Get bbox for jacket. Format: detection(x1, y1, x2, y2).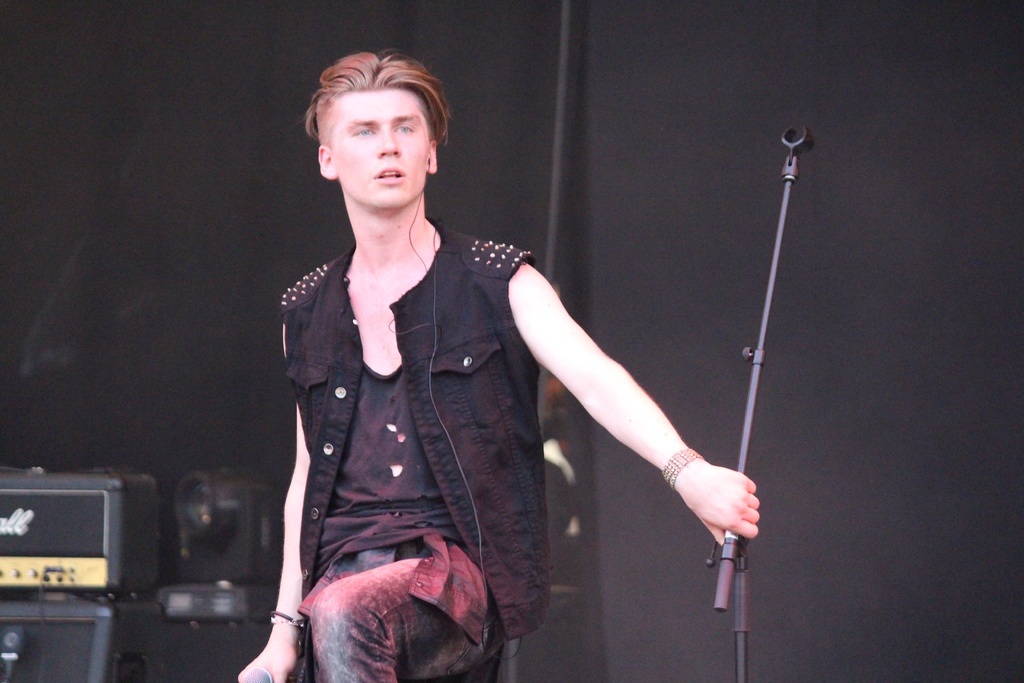
detection(254, 136, 580, 643).
